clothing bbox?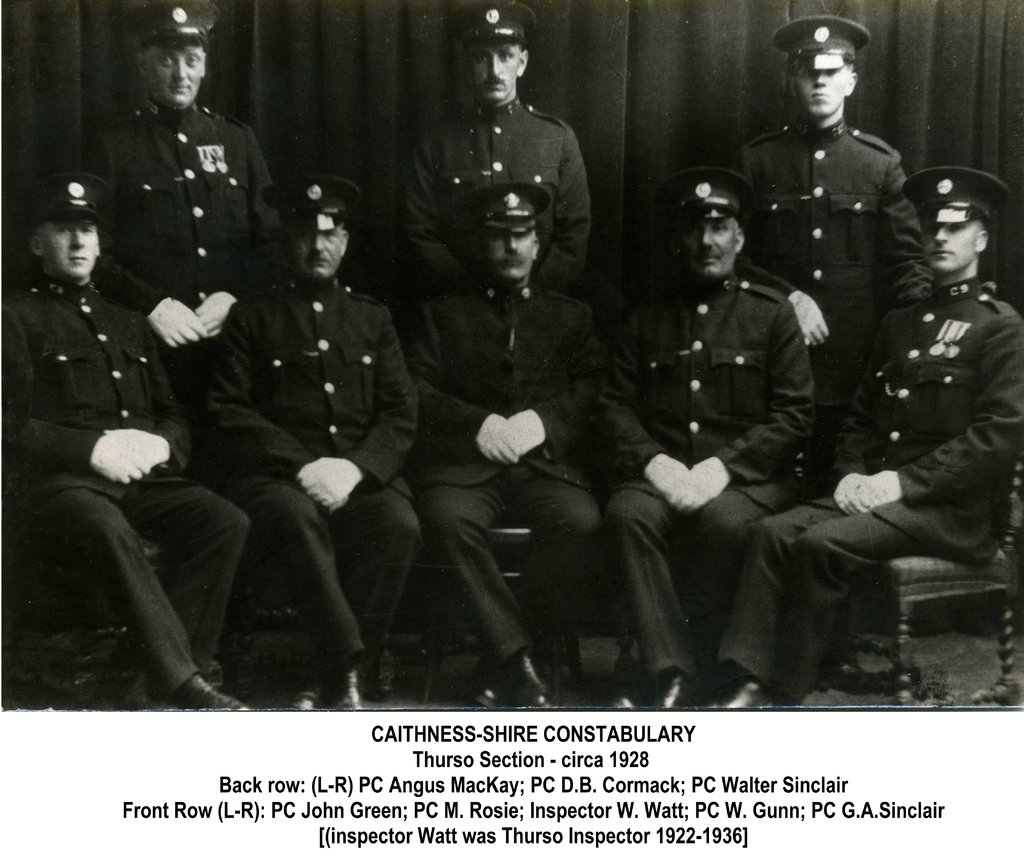
189, 273, 420, 675
